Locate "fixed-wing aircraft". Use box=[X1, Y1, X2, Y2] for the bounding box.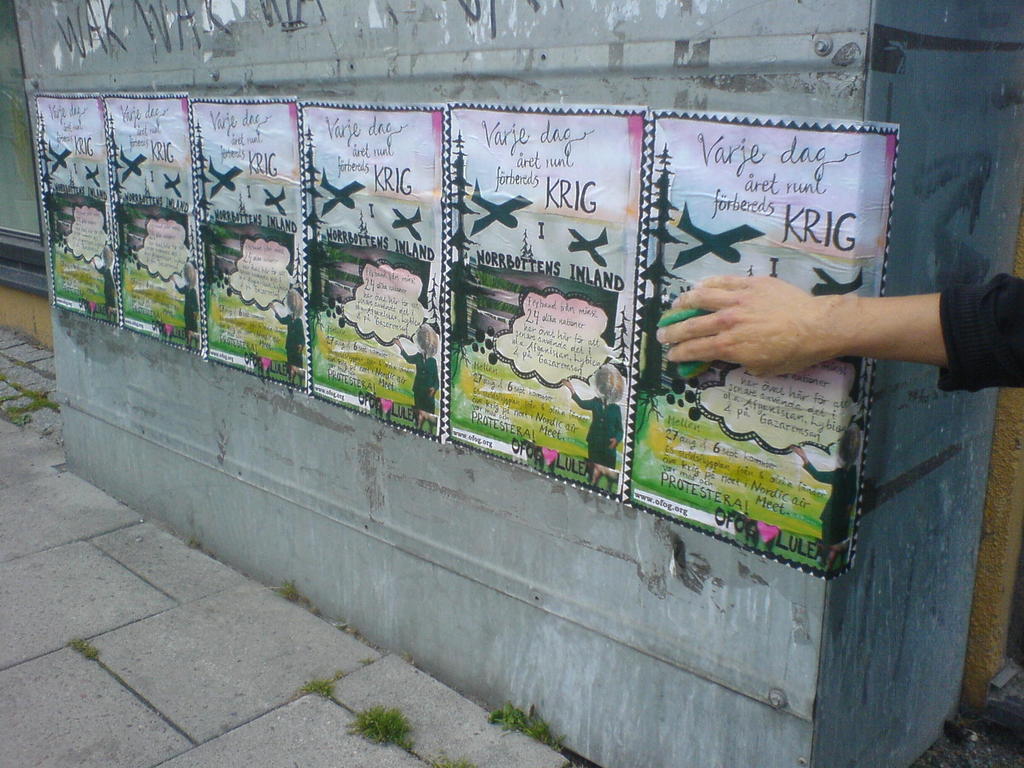
box=[46, 140, 67, 168].
